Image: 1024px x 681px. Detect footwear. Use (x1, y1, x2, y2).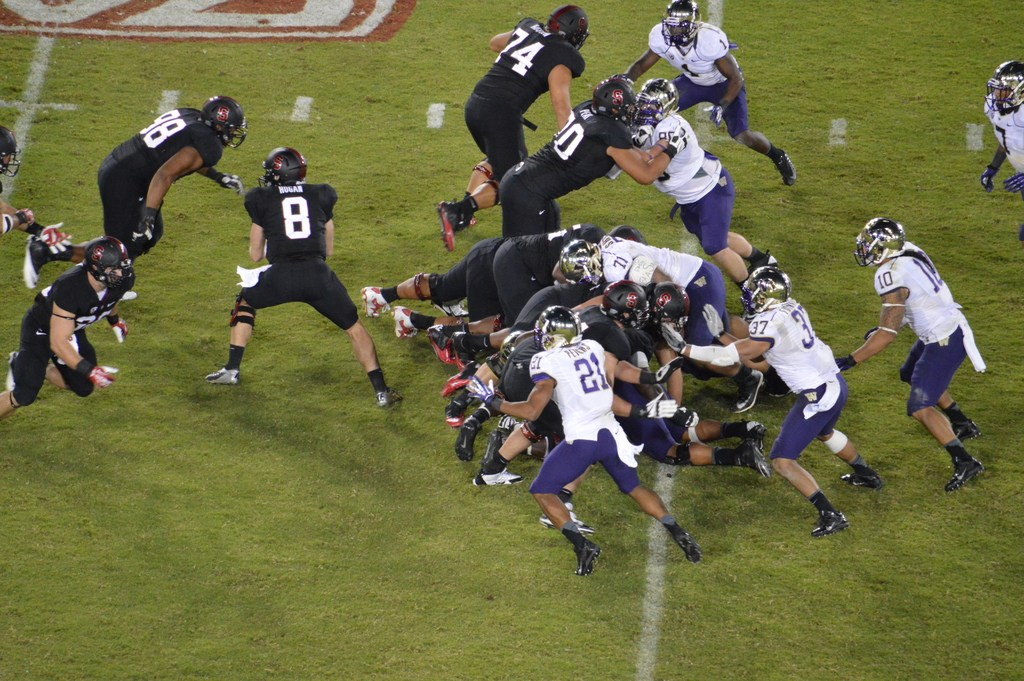
(434, 205, 464, 242).
